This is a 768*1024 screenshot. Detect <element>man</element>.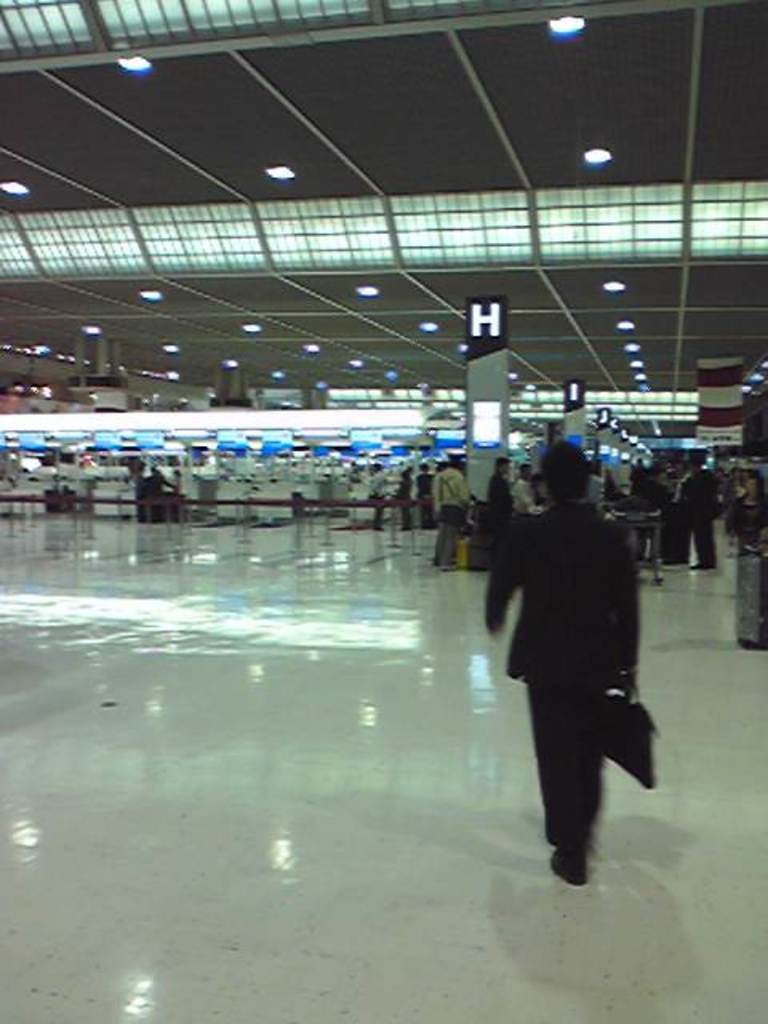
<region>427, 451, 477, 565</region>.
